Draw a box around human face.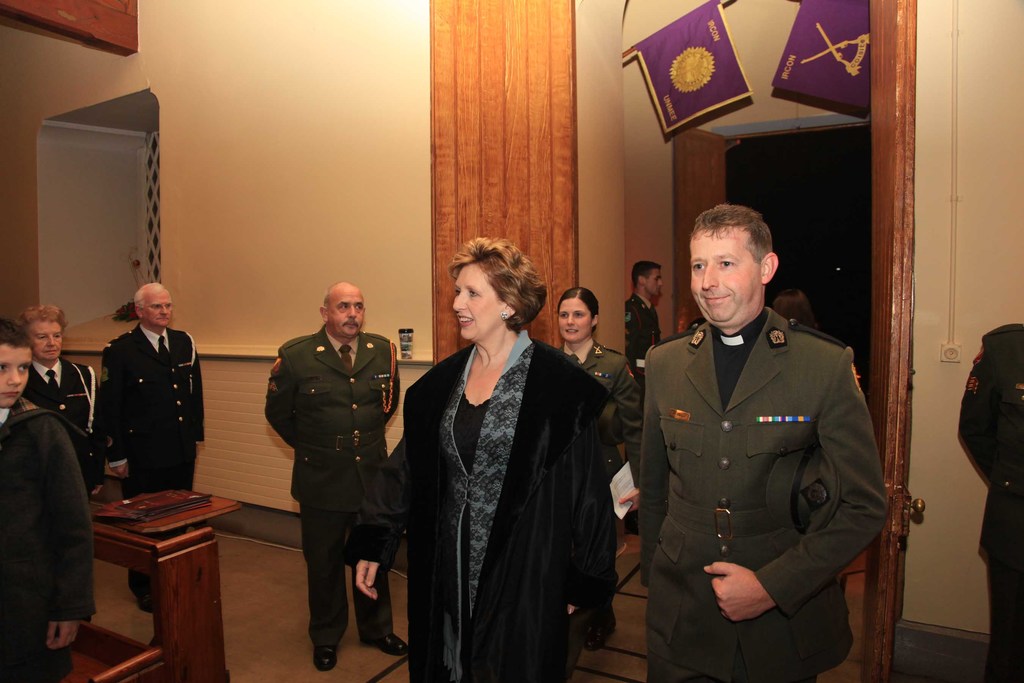
(557,297,591,340).
